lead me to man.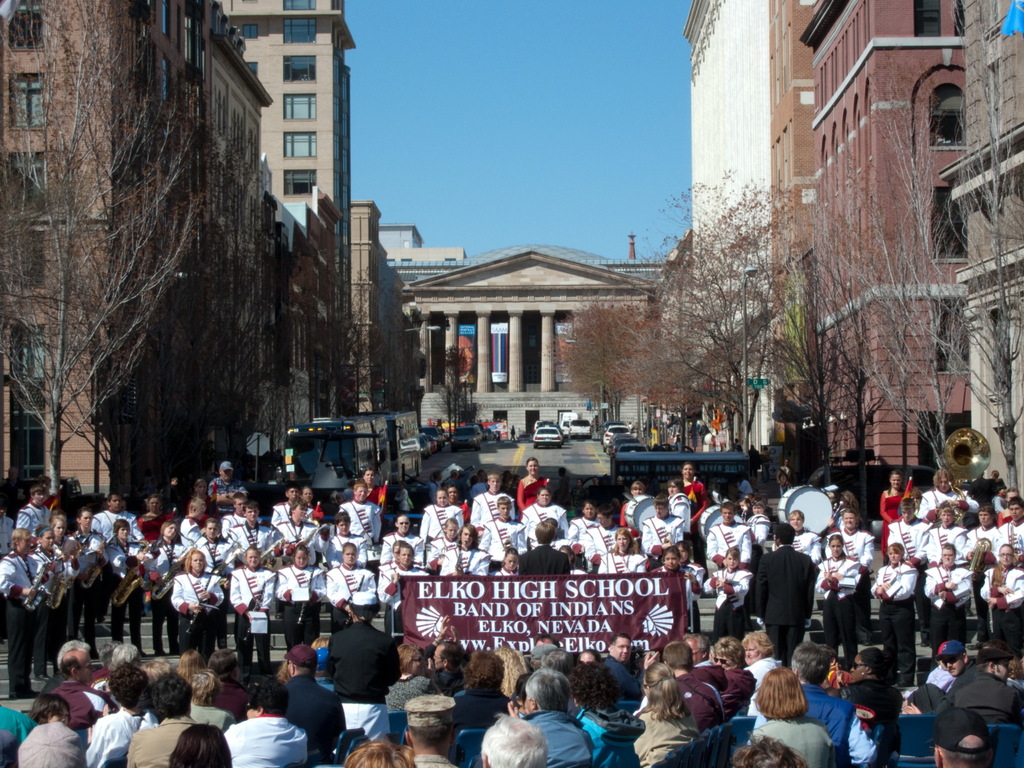
Lead to locate(640, 495, 687, 573).
